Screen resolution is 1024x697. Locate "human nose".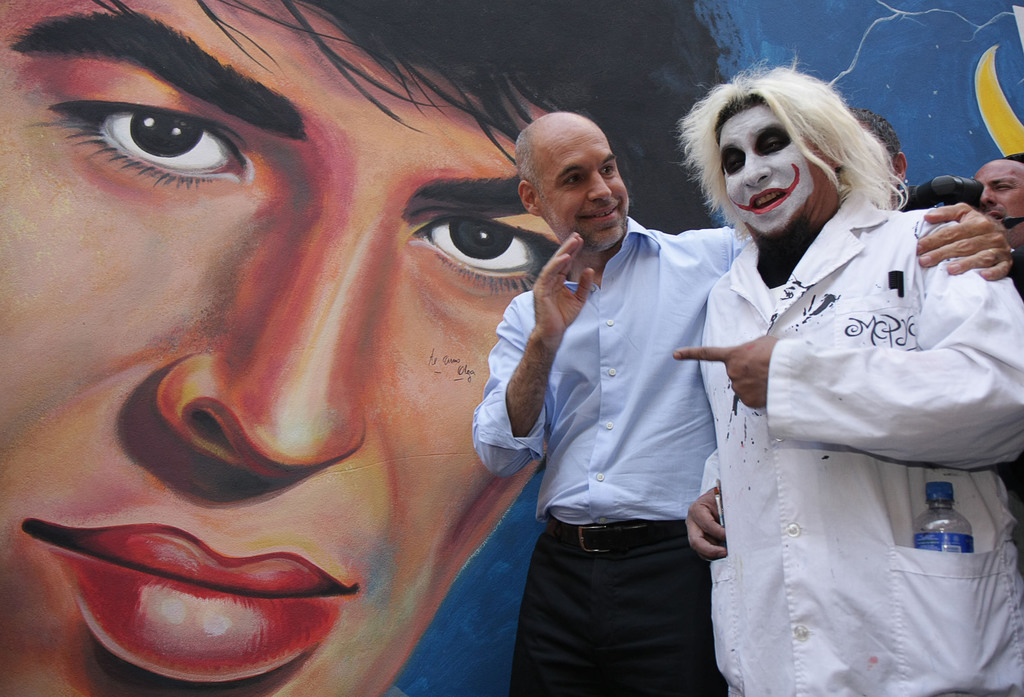
(x1=165, y1=199, x2=390, y2=492).
